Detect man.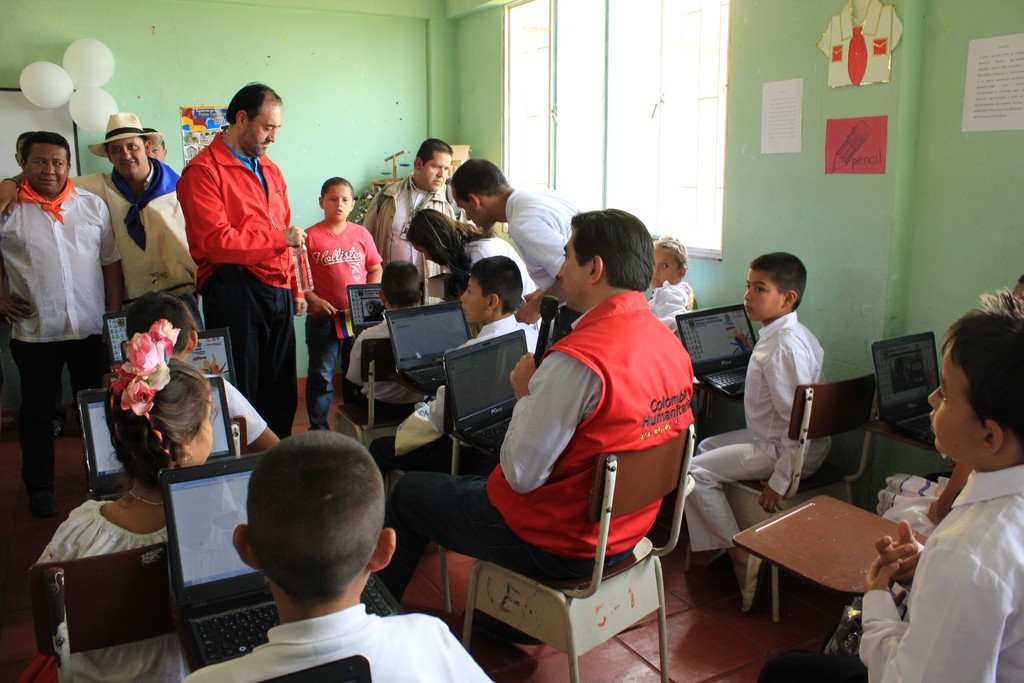
Detected at left=437, top=147, right=588, bottom=356.
